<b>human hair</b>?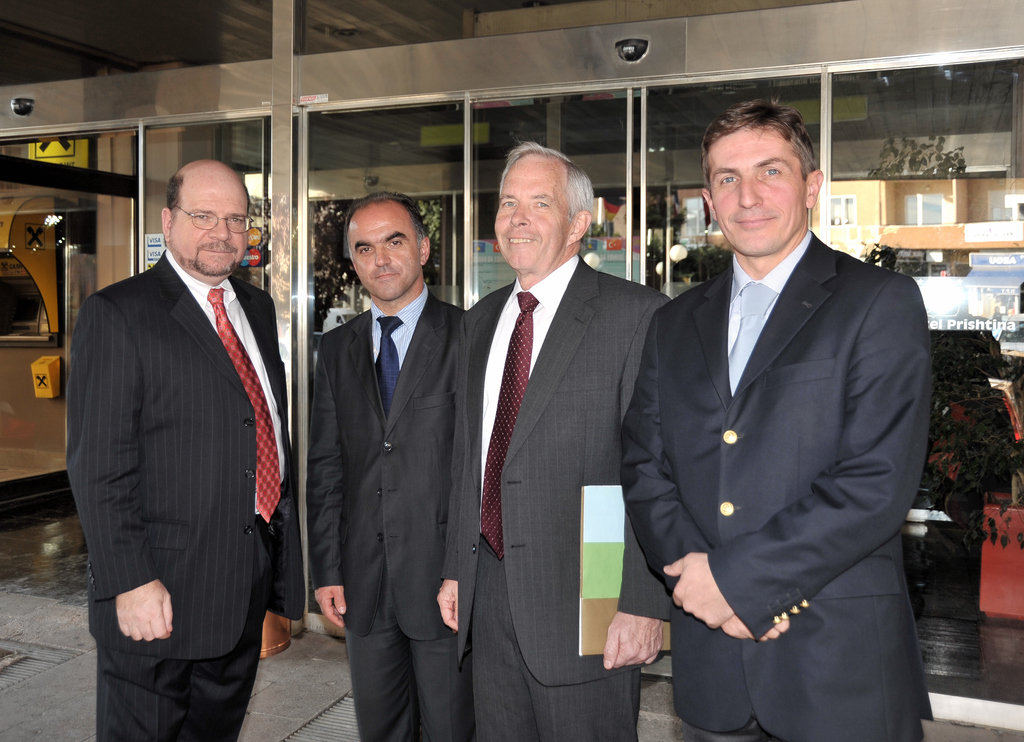
pyautogui.locateOnScreen(346, 192, 431, 246)
